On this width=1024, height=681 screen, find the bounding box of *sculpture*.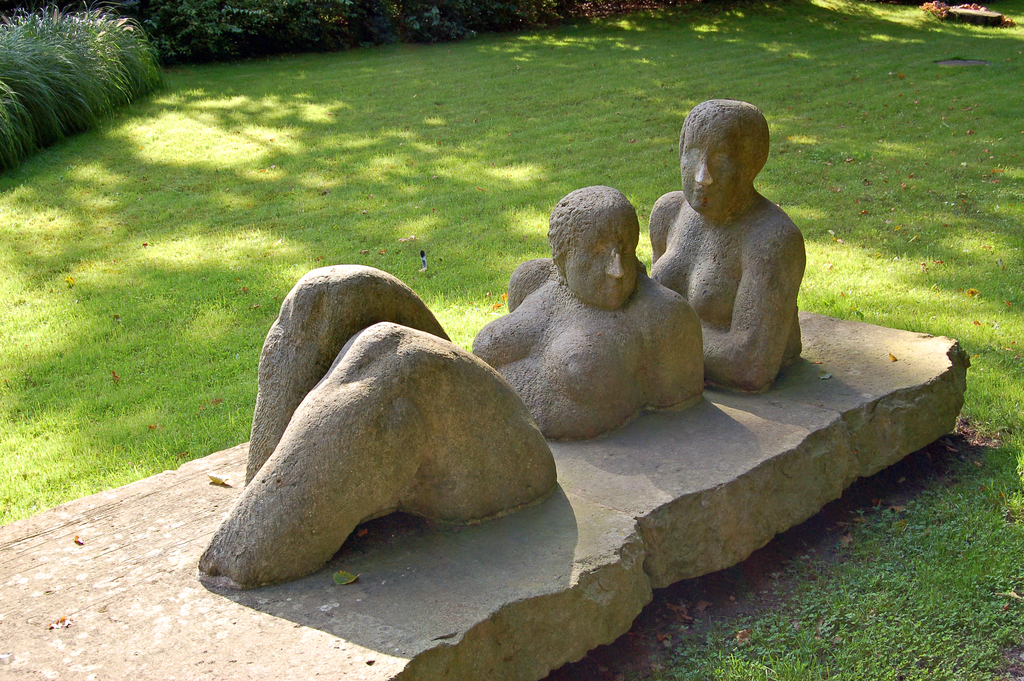
Bounding box: 192 181 703 587.
